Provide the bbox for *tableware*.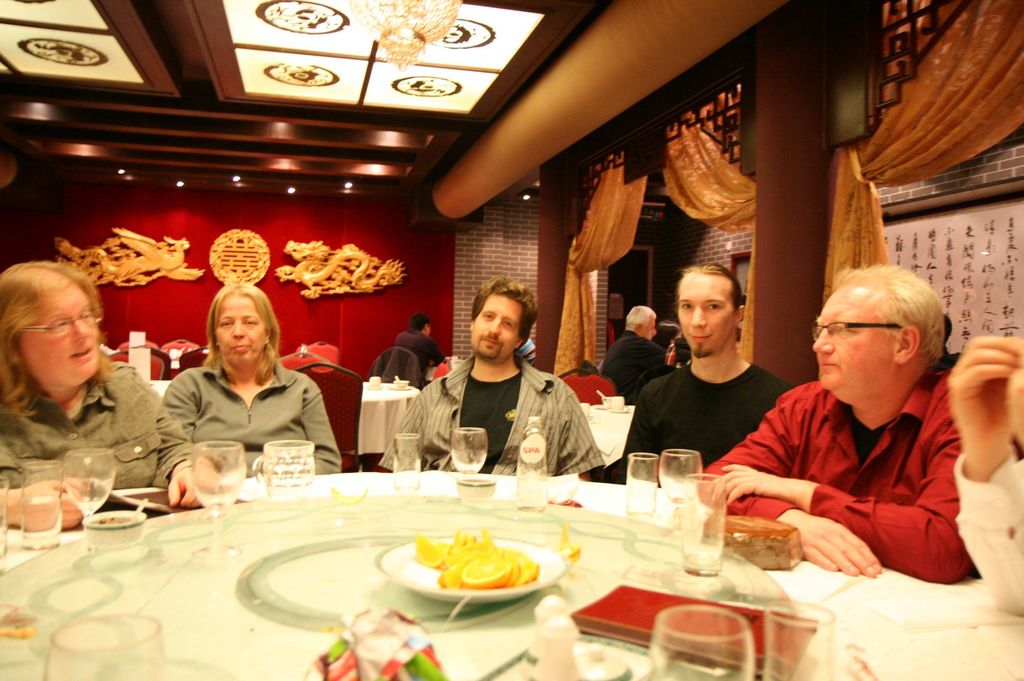
BBox(391, 427, 420, 498).
